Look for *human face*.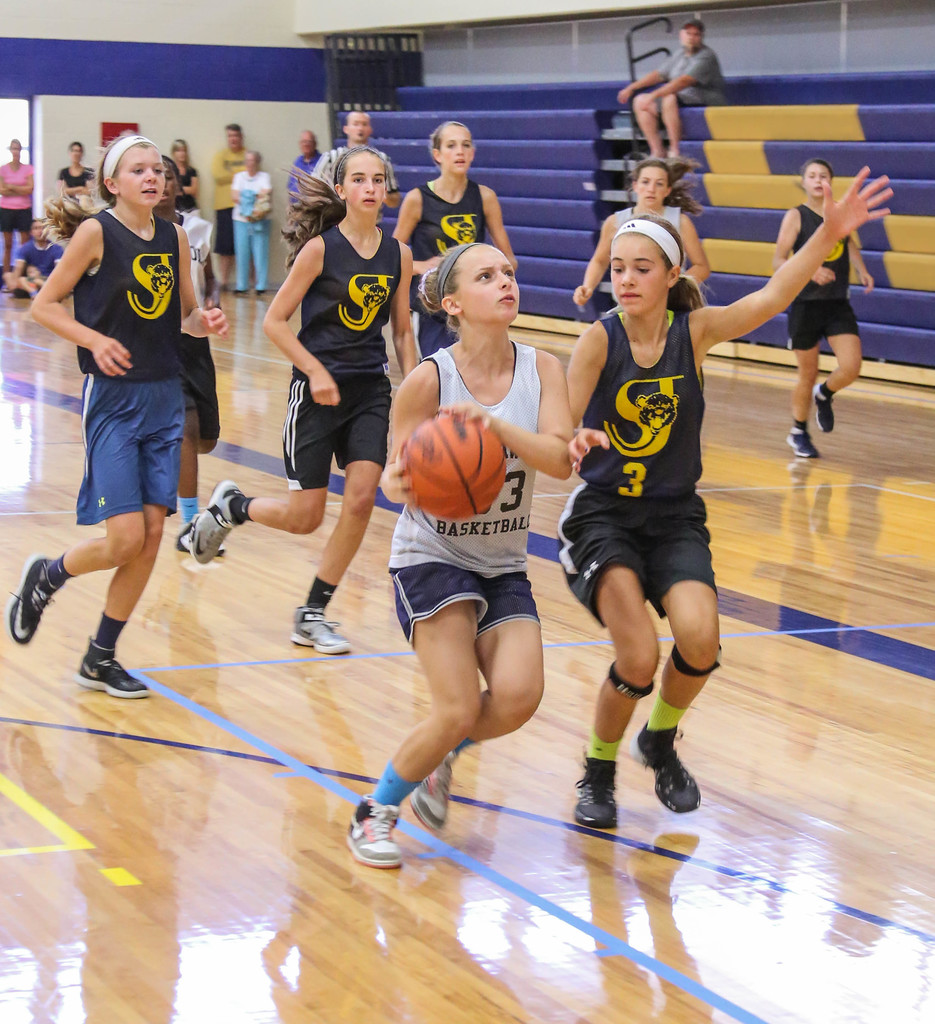
Found: <region>453, 244, 523, 328</region>.
